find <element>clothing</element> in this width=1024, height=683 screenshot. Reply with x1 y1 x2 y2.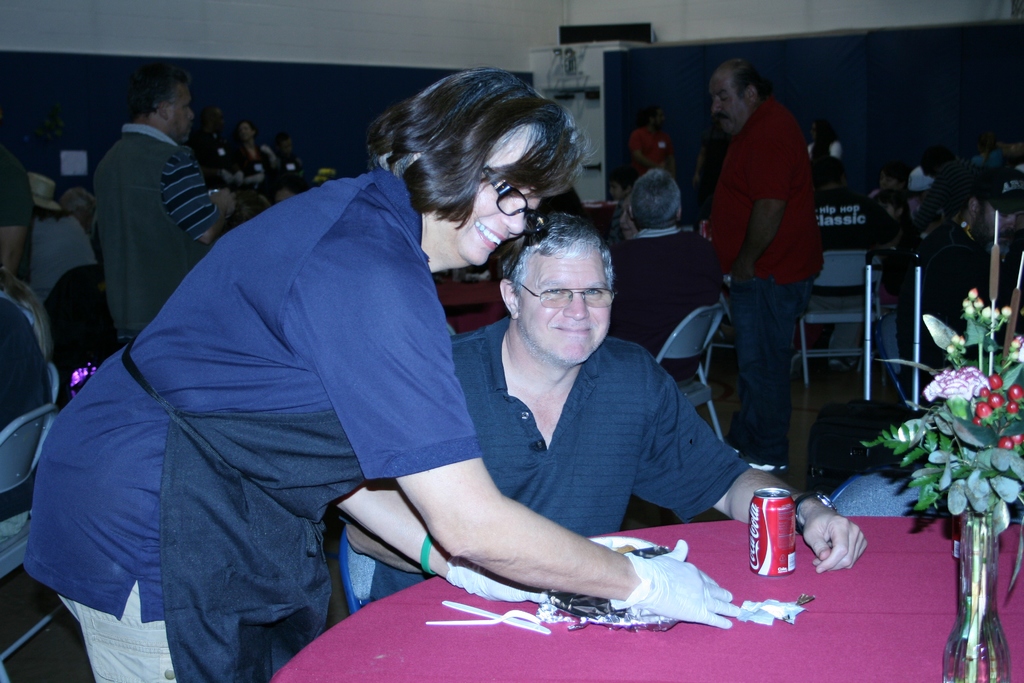
627 122 674 192.
